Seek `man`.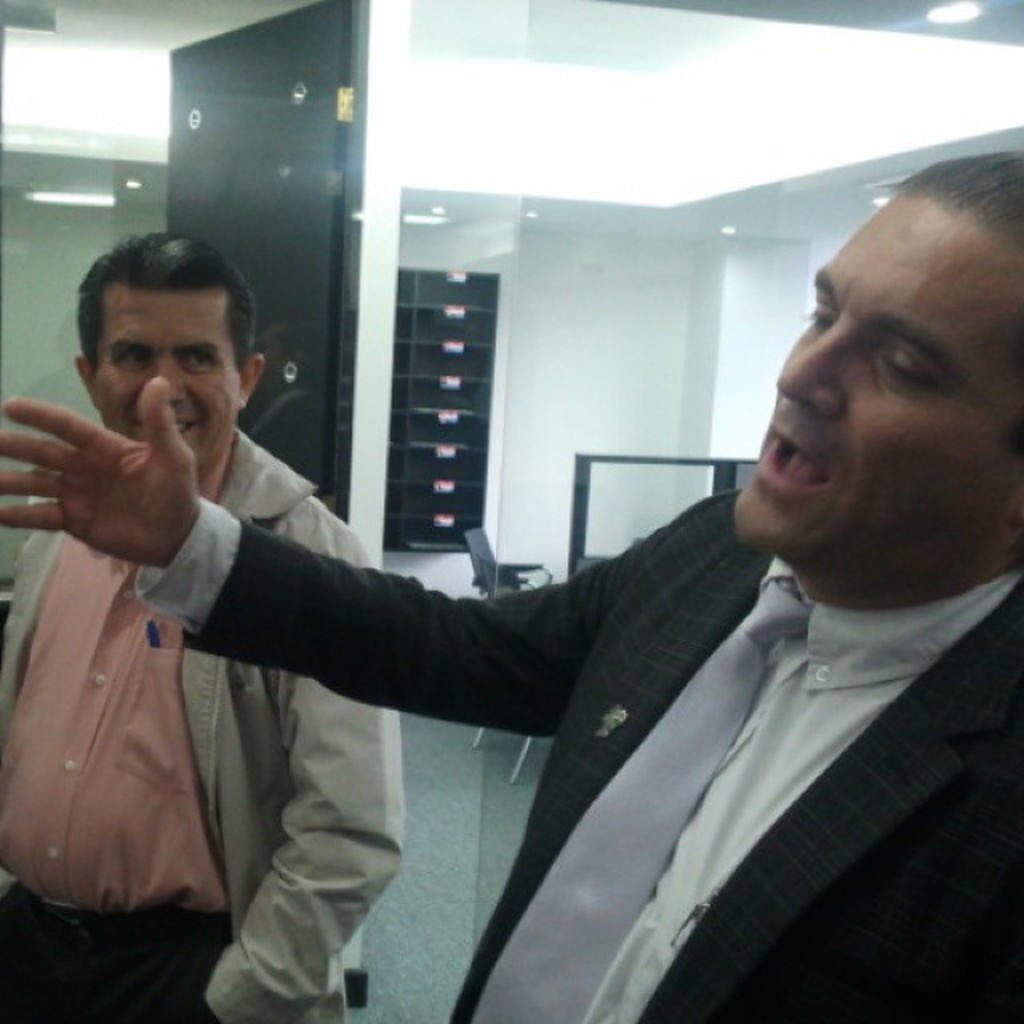
bbox=[0, 134, 1022, 1022].
